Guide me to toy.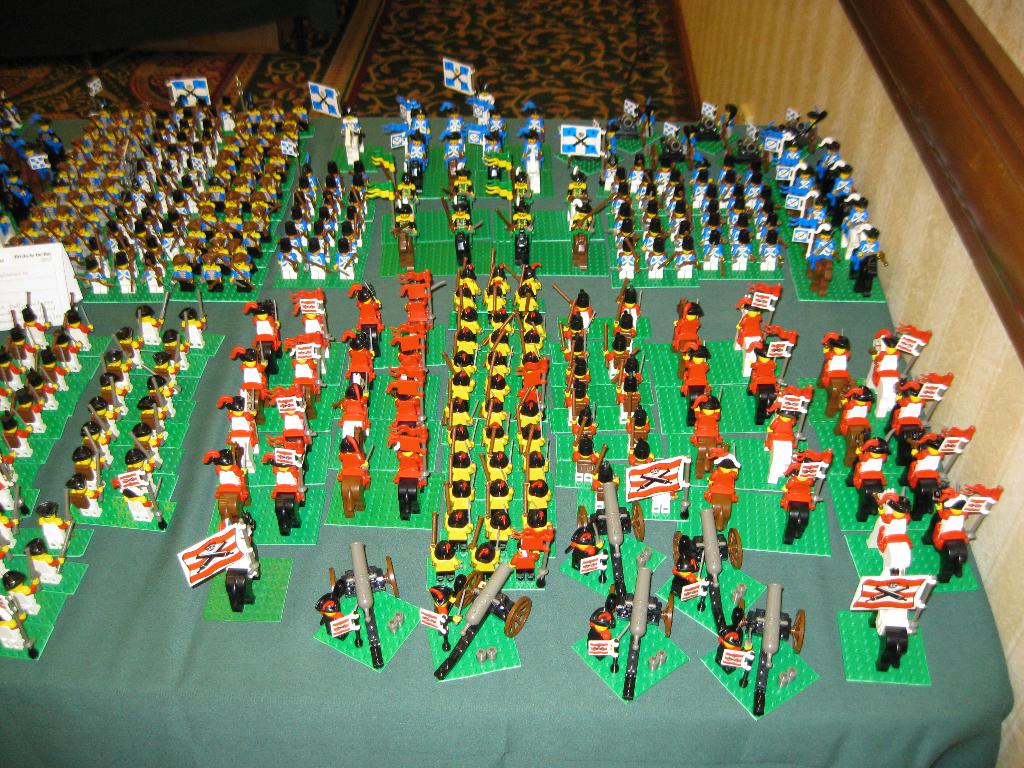
Guidance: bbox=(486, 346, 510, 376).
